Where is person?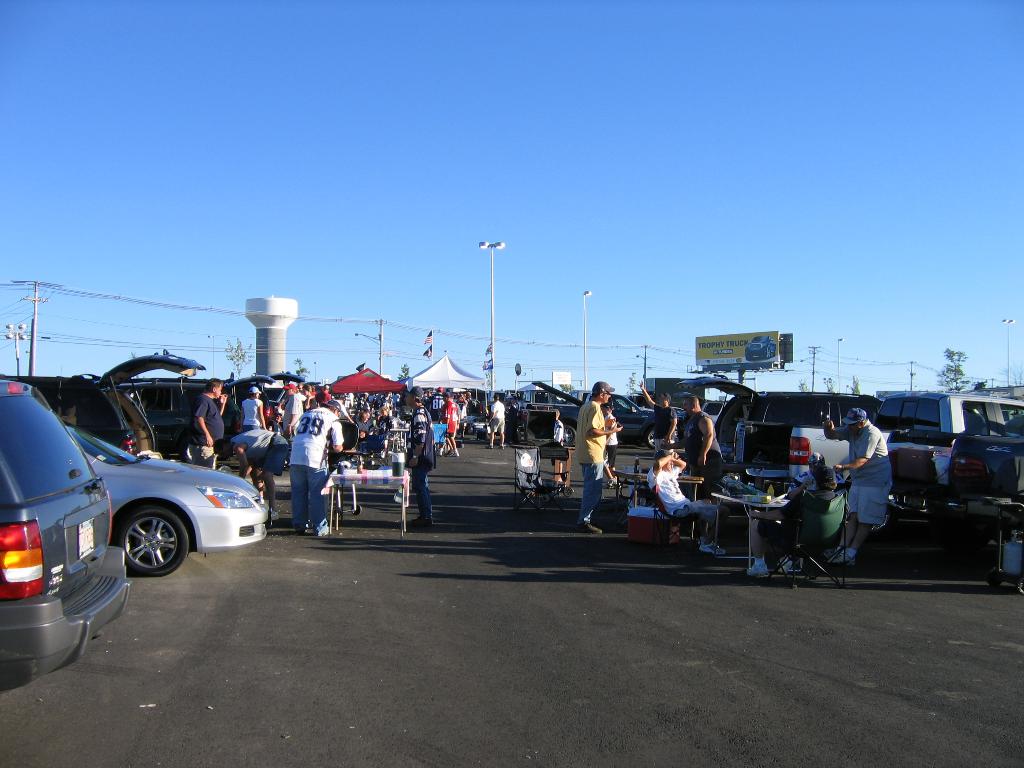
(643, 379, 675, 454).
